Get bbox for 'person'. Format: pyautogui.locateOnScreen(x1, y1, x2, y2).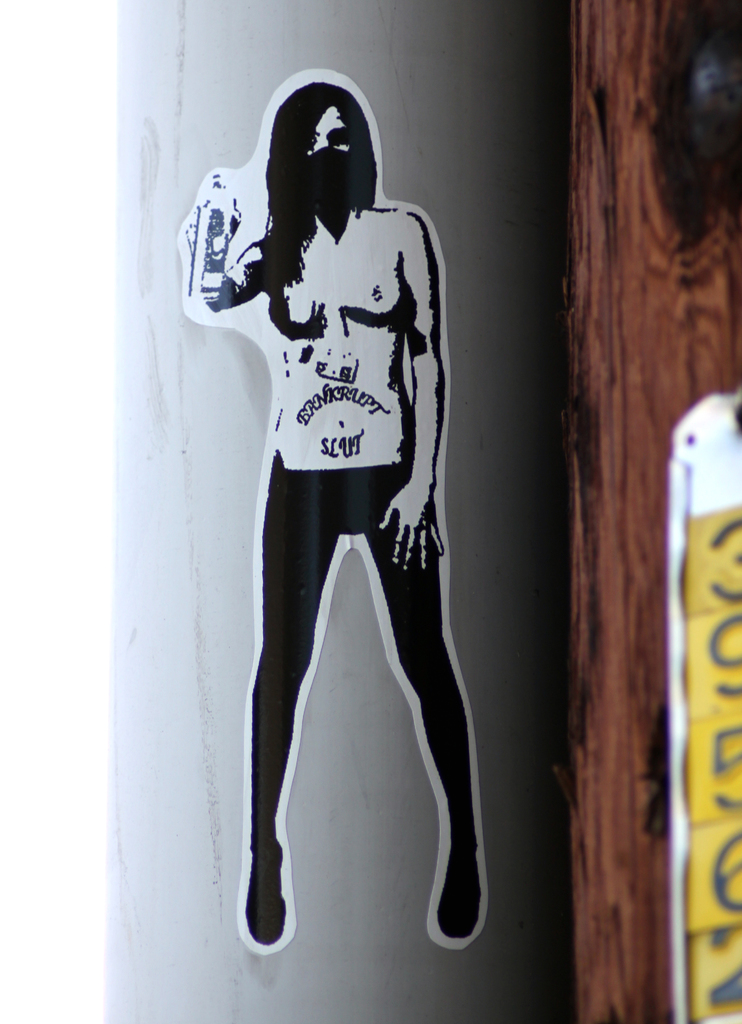
pyautogui.locateOnScreen(171, 73, 478, 958).
